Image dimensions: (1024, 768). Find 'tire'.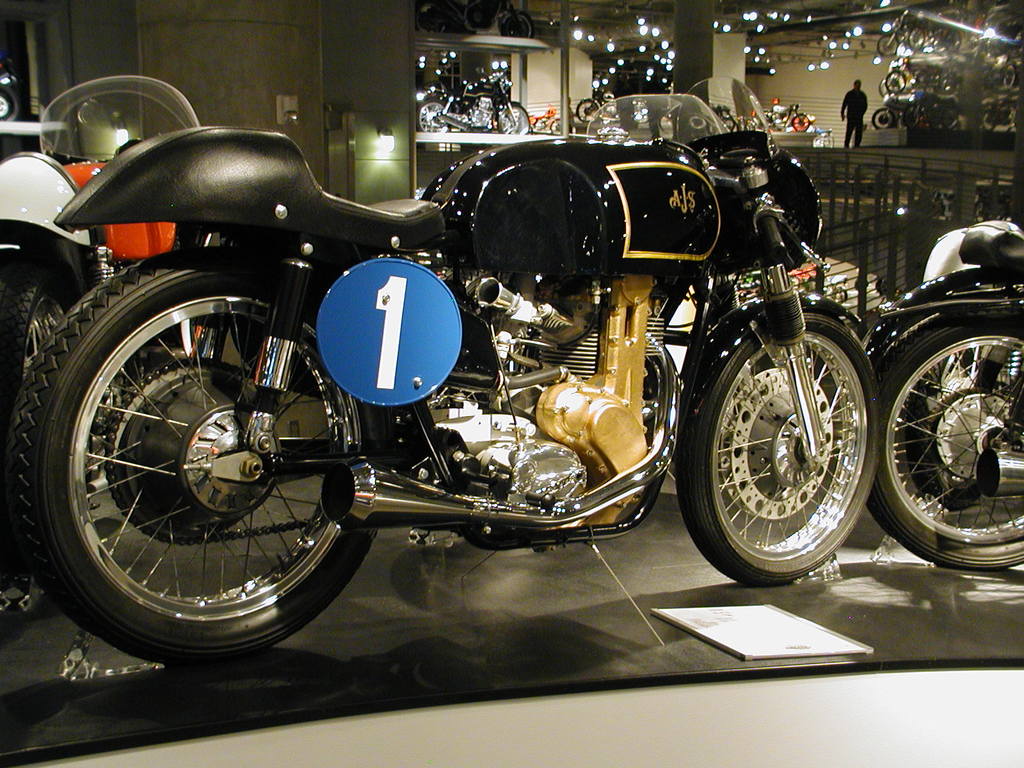
<bbox>870, 109, 895, 130</bbox>.
